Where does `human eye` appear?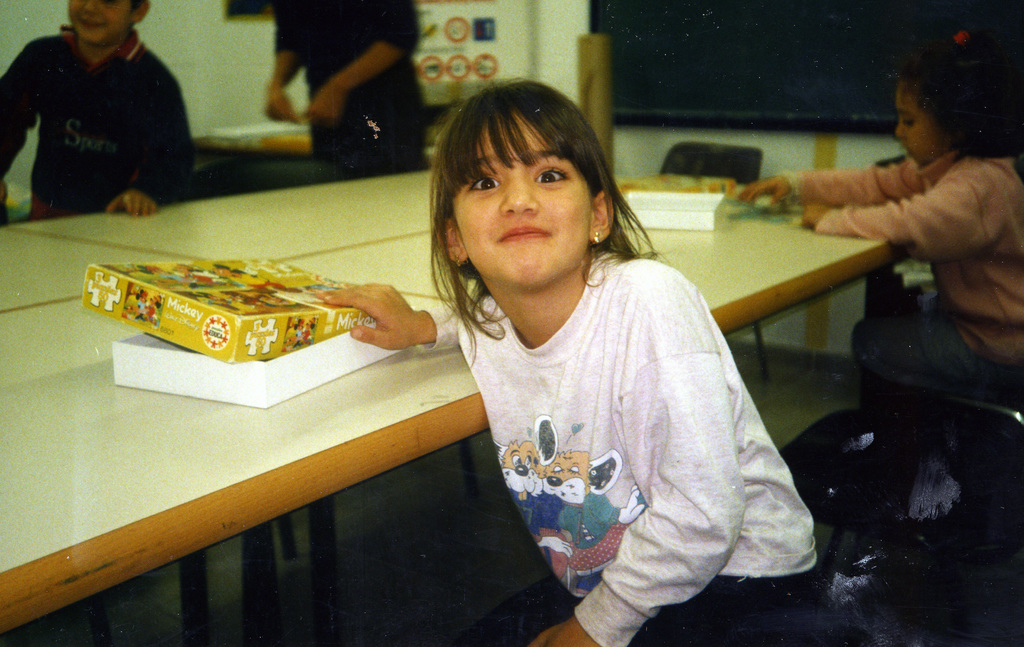
Appears at (x1=531, y1=165, x2=569, y2=185).
